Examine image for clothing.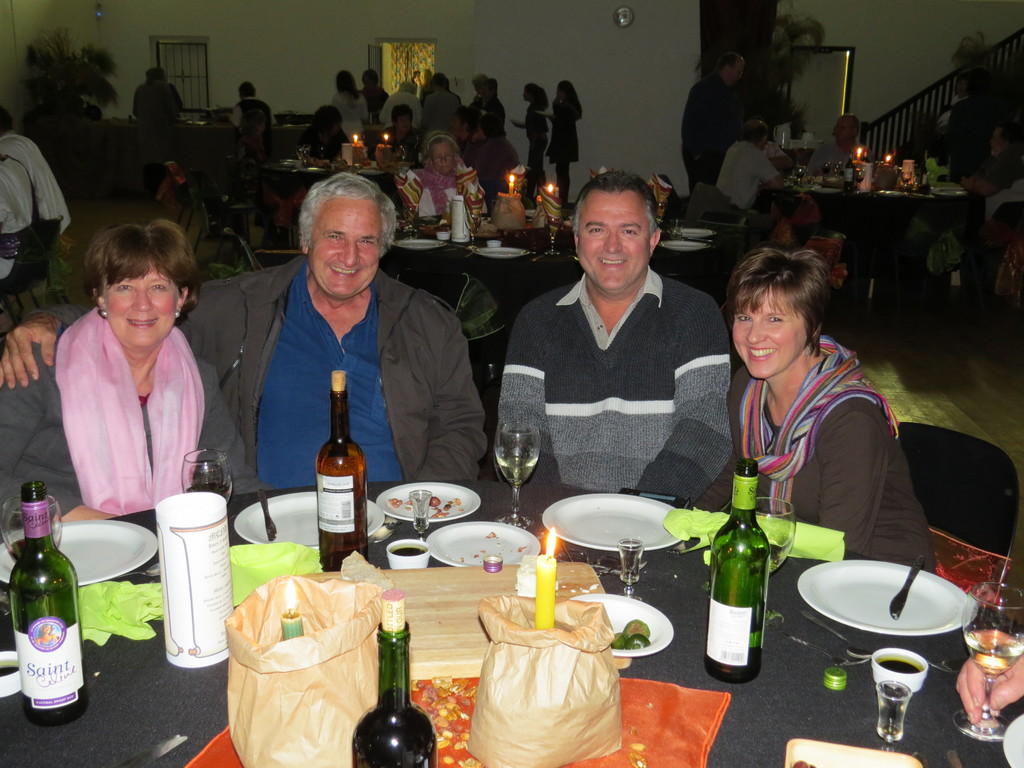
Examination result: left=792, top=143, right=848, bottom=176.
